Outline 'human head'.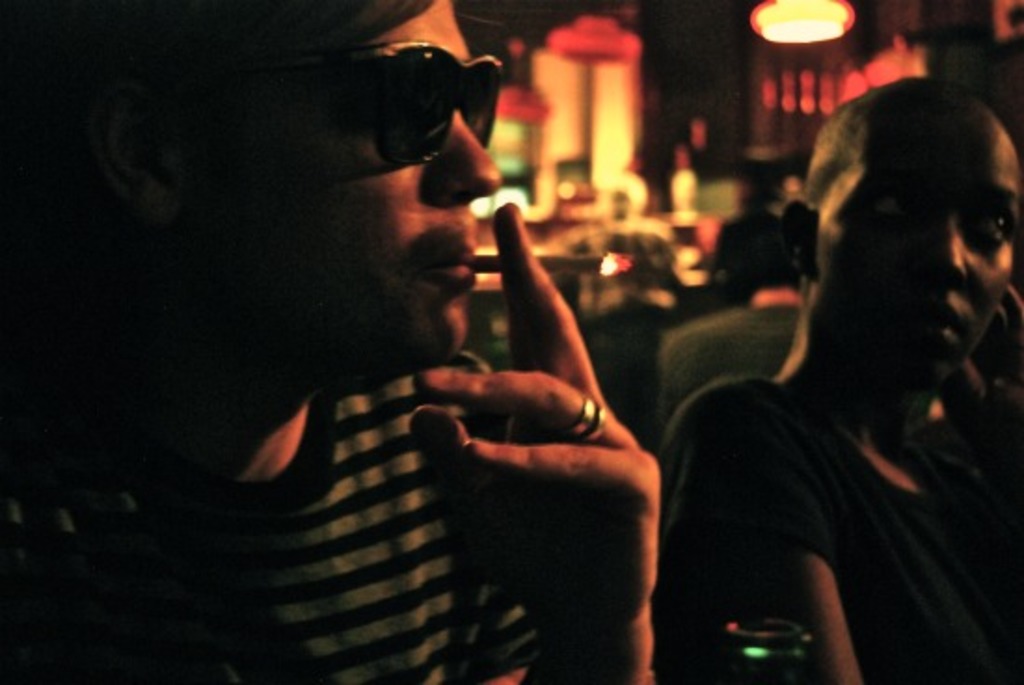
Outline: [767,78,1018,408].
